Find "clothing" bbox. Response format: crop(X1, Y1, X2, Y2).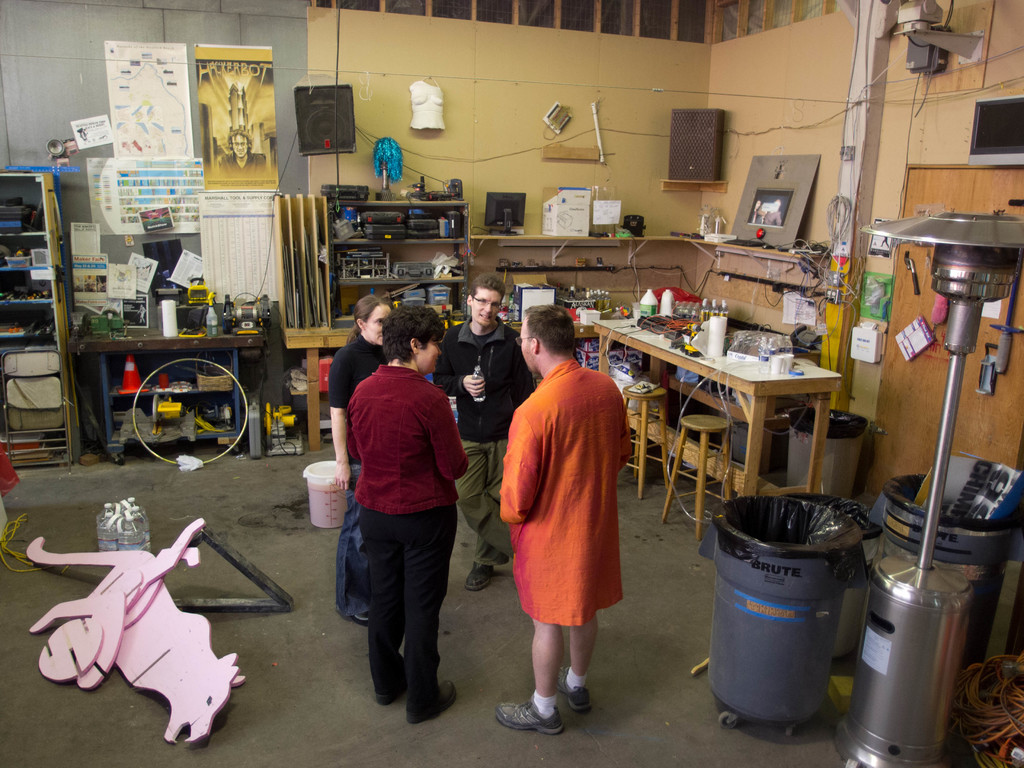
crop(327, 335, 402, 622).
